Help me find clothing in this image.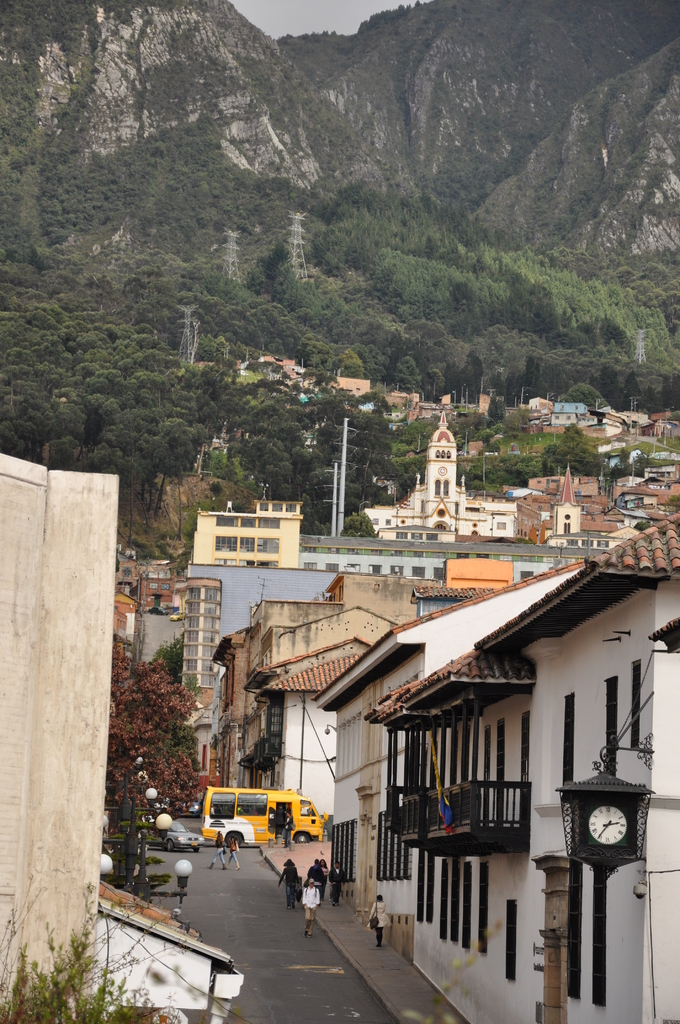
Found it: [302,887,321,924].
